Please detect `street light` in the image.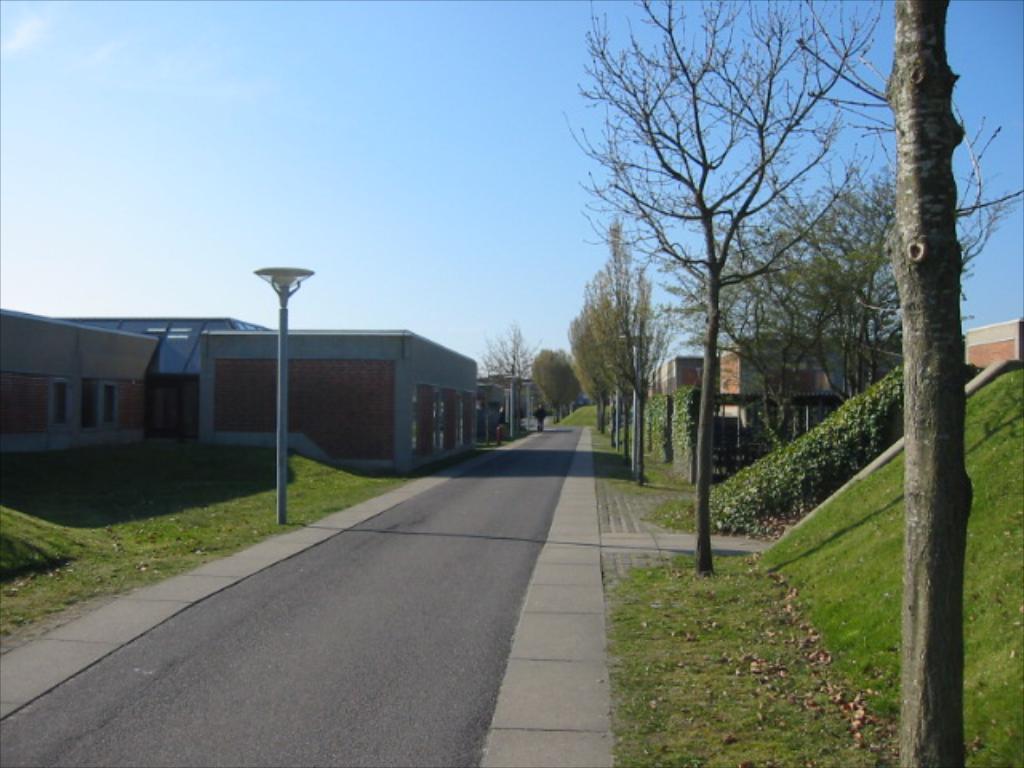
select_region(258, 262, 317, 525).
